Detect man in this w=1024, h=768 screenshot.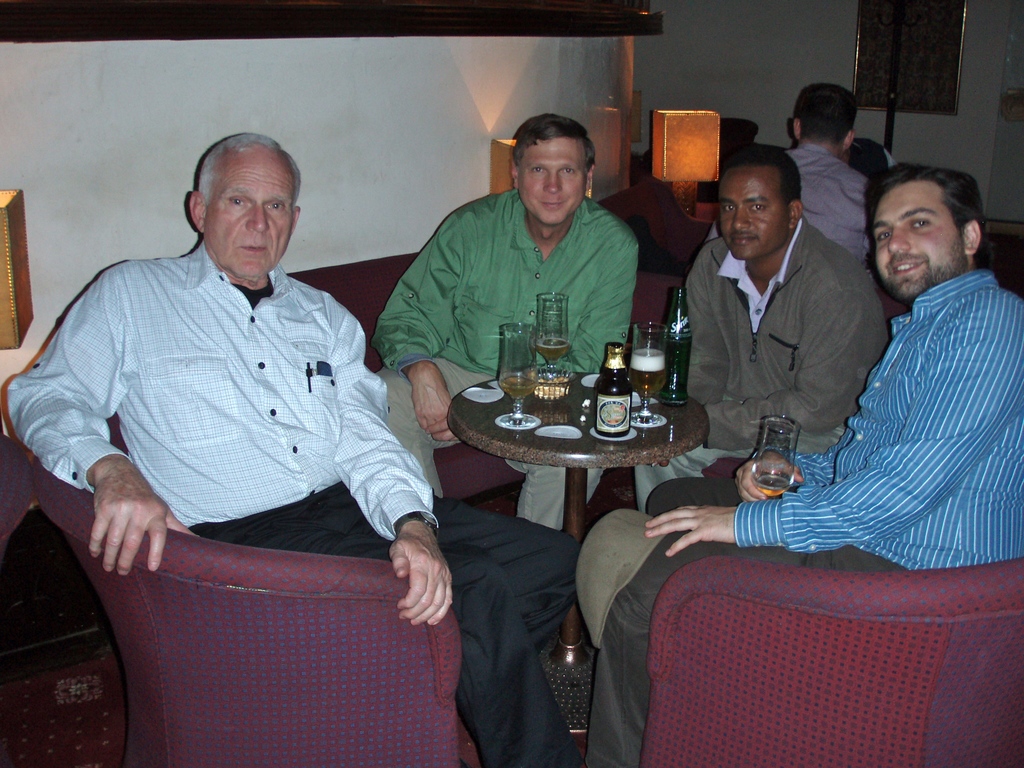
Detection: {"x1": 1, "y1": 129, "x2": 591, "y2": 767}.
